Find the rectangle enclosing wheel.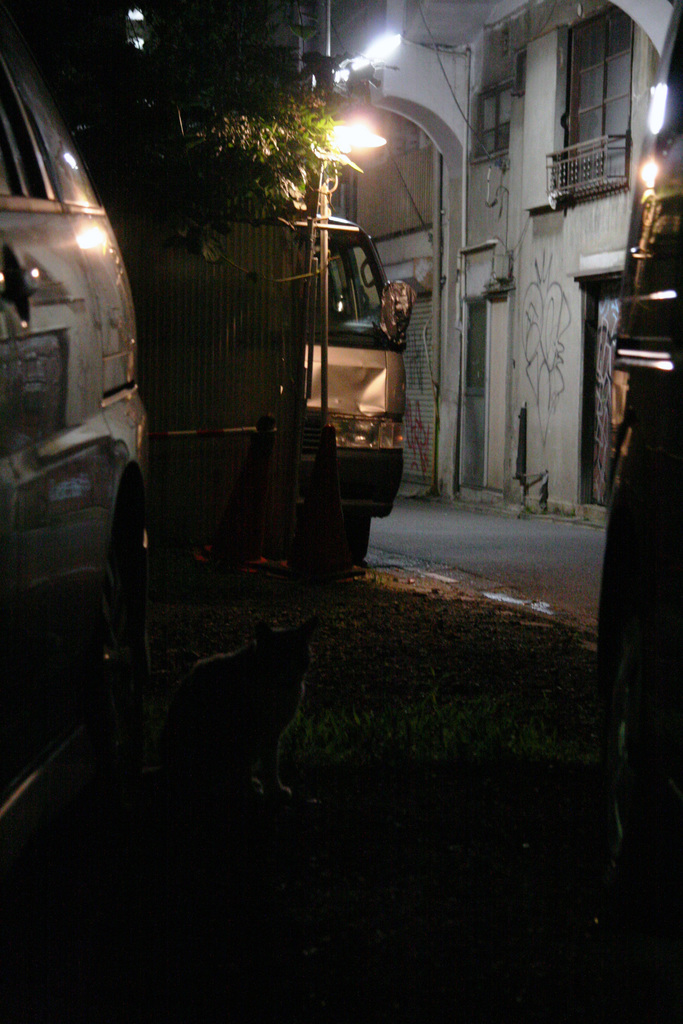
(x1=345, y1=515, x2=371, y2=561).
